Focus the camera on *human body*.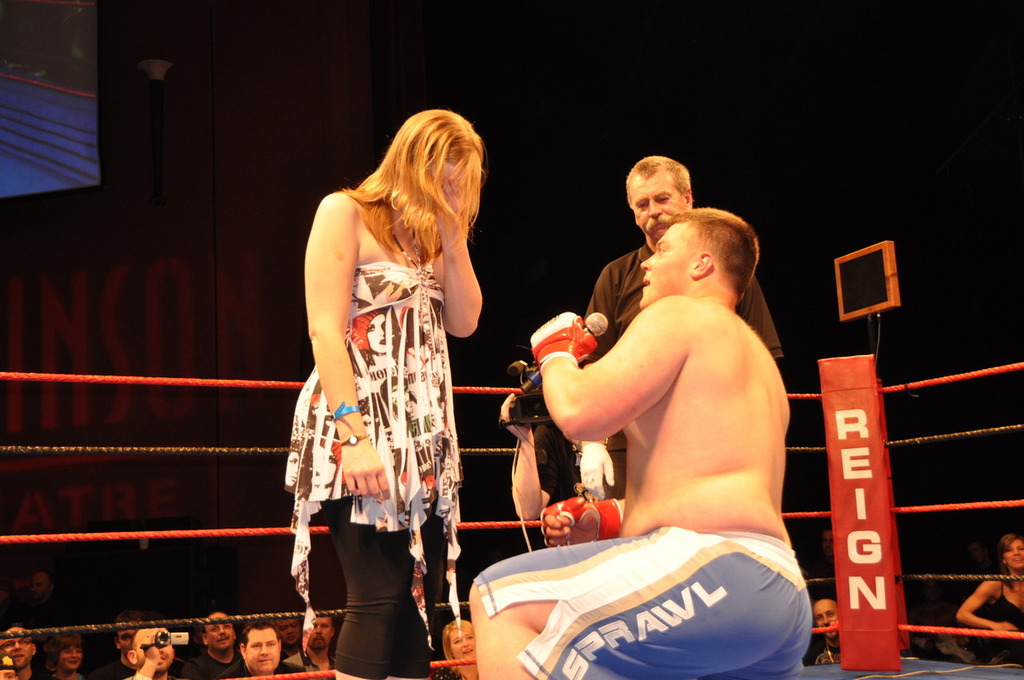
Focus region: box=[469, 284, 812, 679].
